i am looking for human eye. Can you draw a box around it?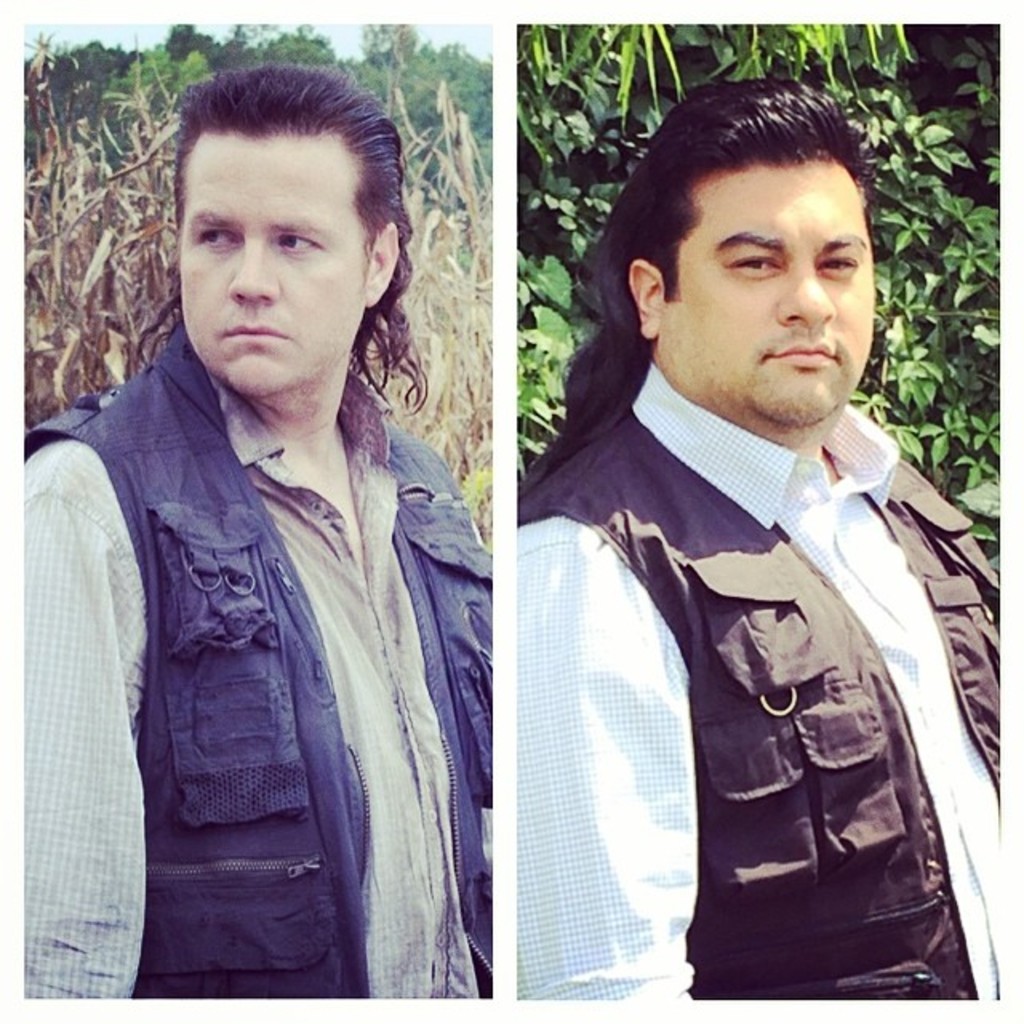
Sure, the bounding box is <region>197, 221, 242, 251</region>.
